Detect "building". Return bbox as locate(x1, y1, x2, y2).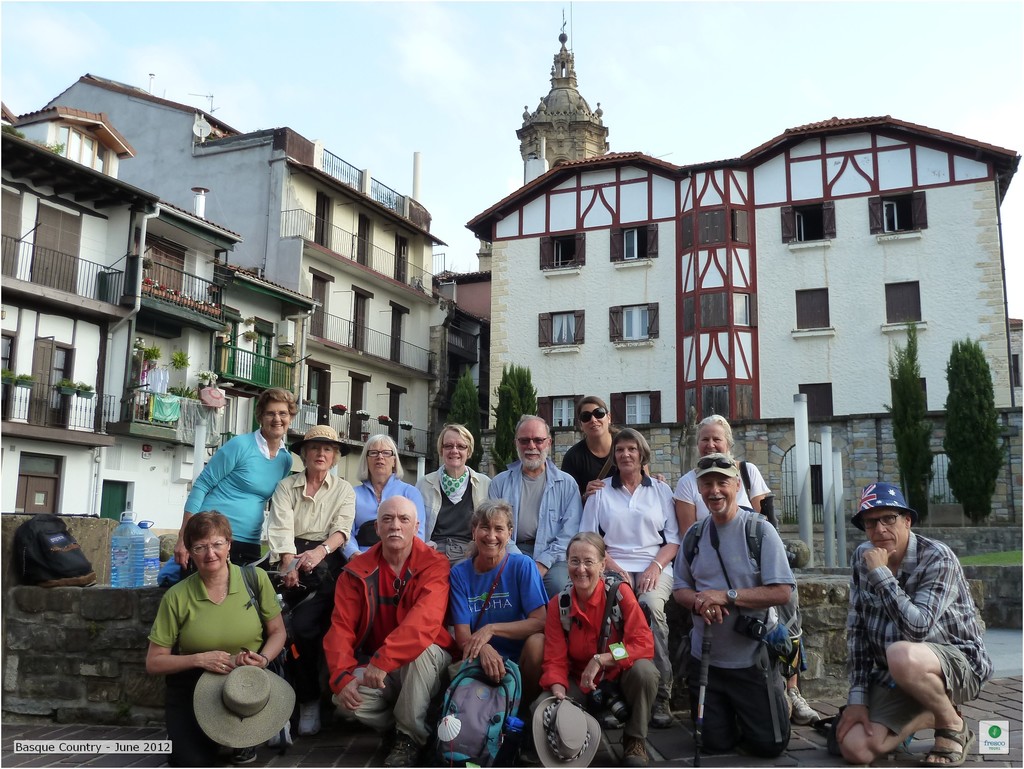
locate(465, 110, 1016, 435).
